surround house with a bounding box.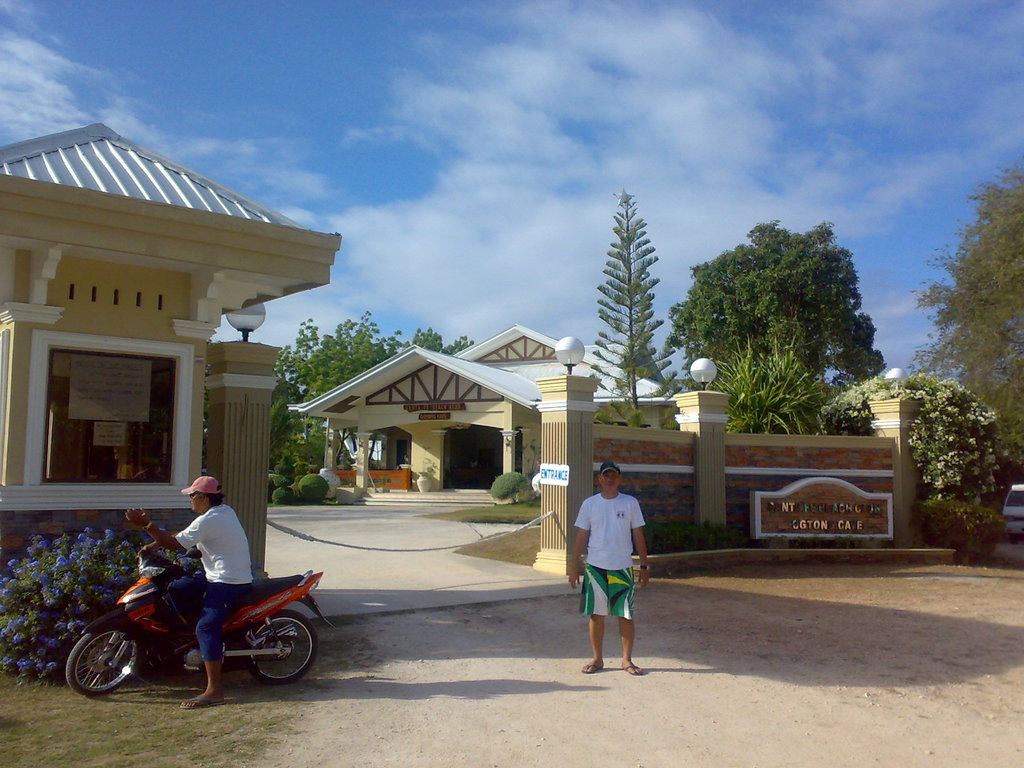
(x1=0, y1=91, x2=358, y2=504).
